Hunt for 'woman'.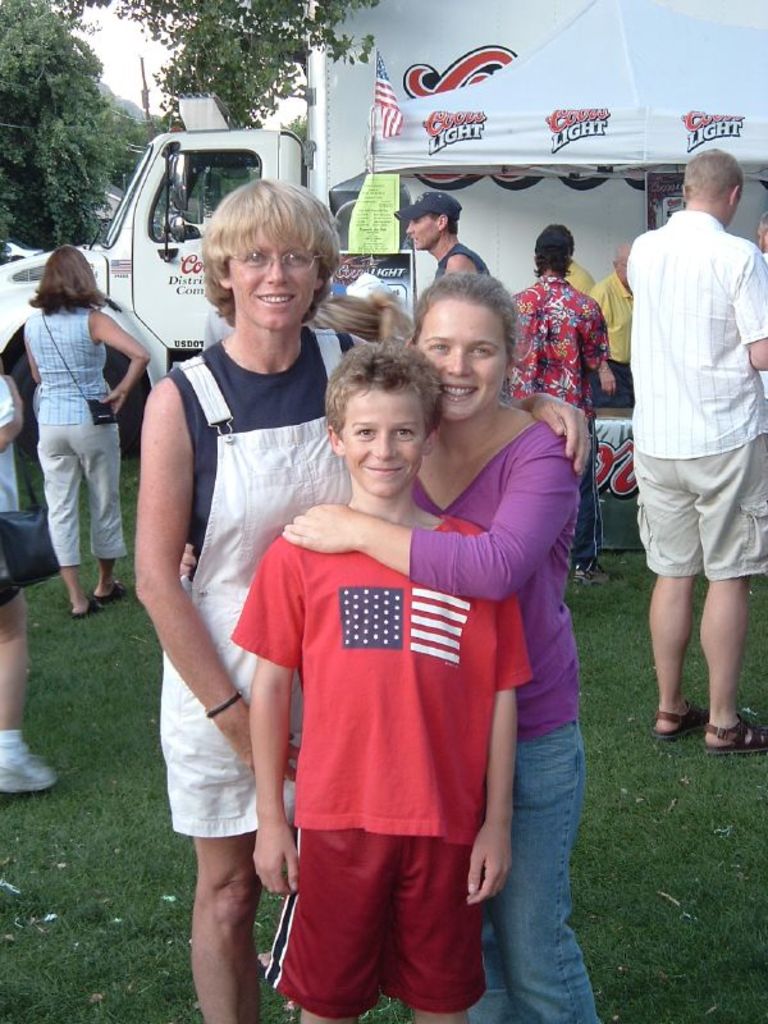
Hunted down at detection(175, 265, 609, 1023).
